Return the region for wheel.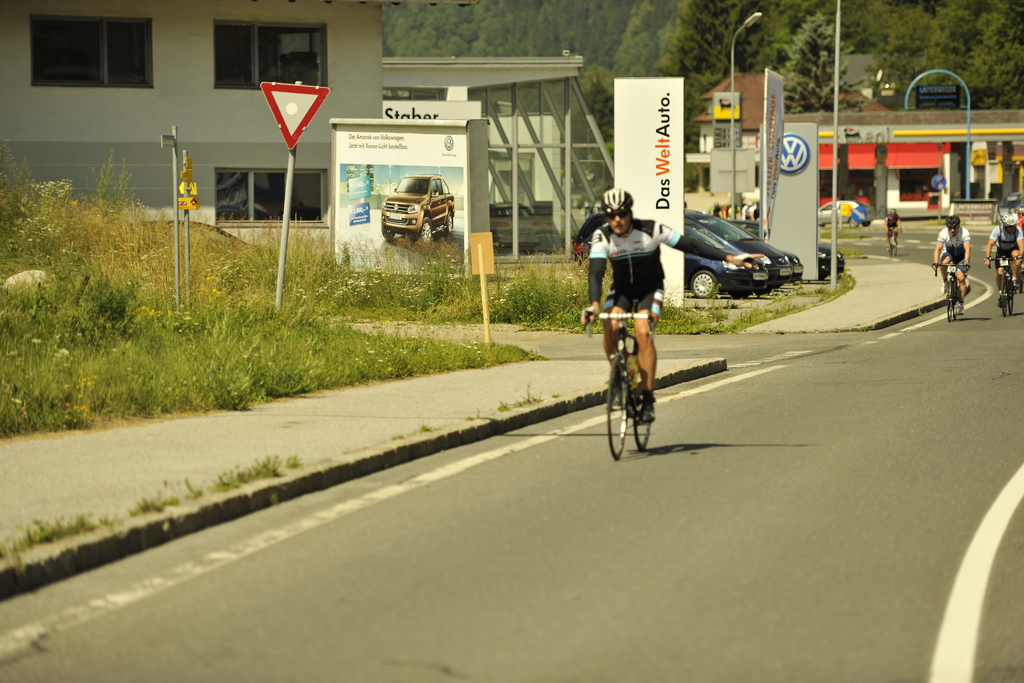
pyautogui.locateOnScreen(601, 353, 630, 460).
